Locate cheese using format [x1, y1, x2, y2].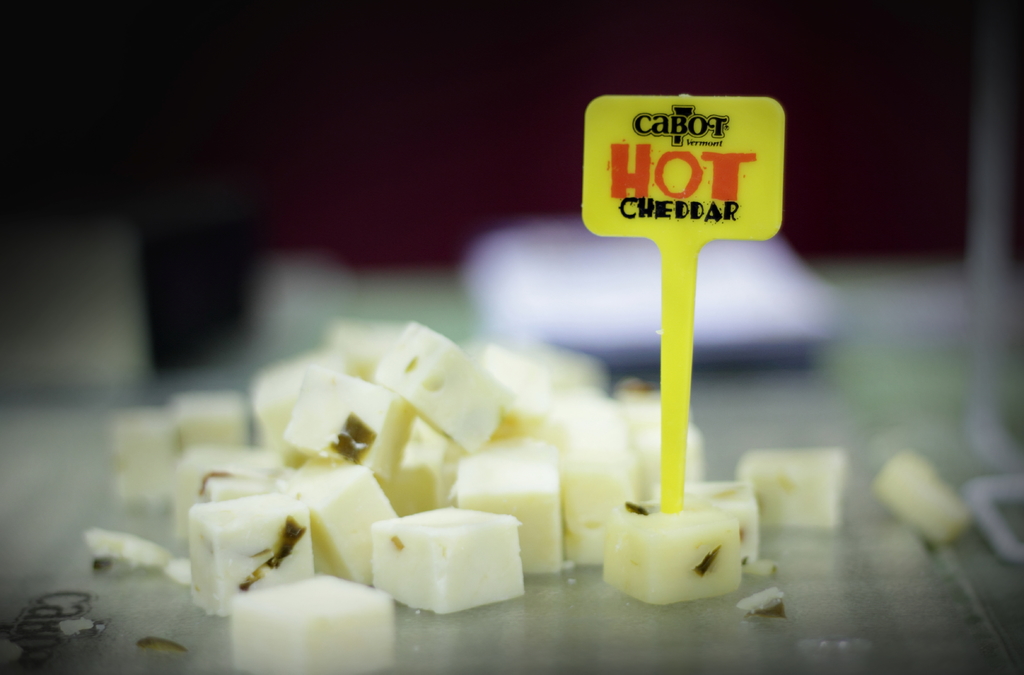
[866, 442, 973, 547].
